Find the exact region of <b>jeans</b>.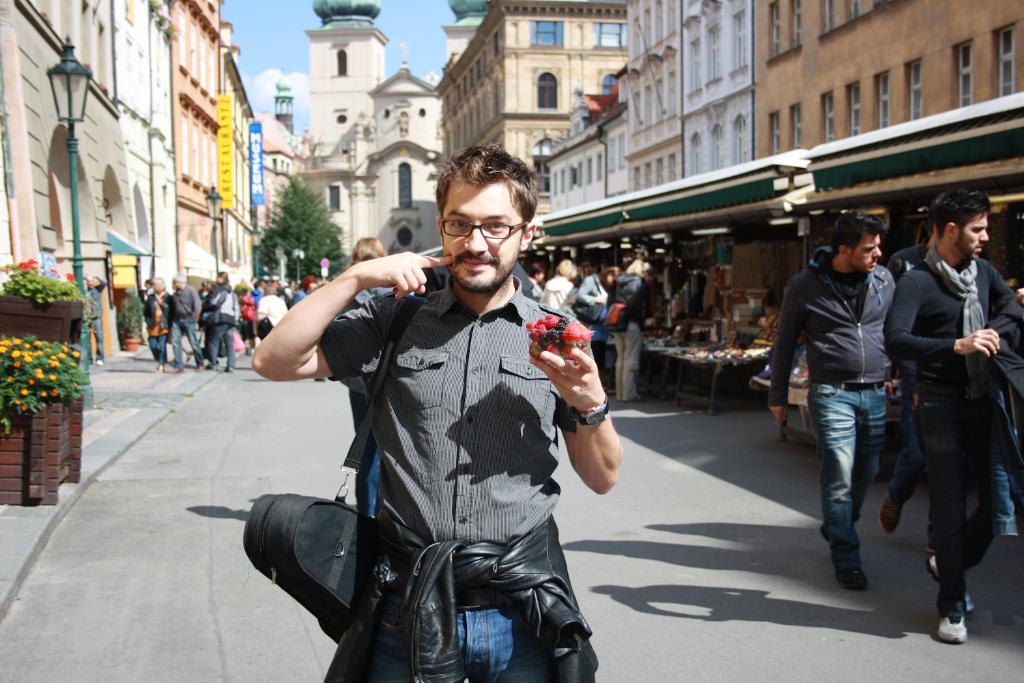
Exact region: bbox=(824, 357, 900, 607).
